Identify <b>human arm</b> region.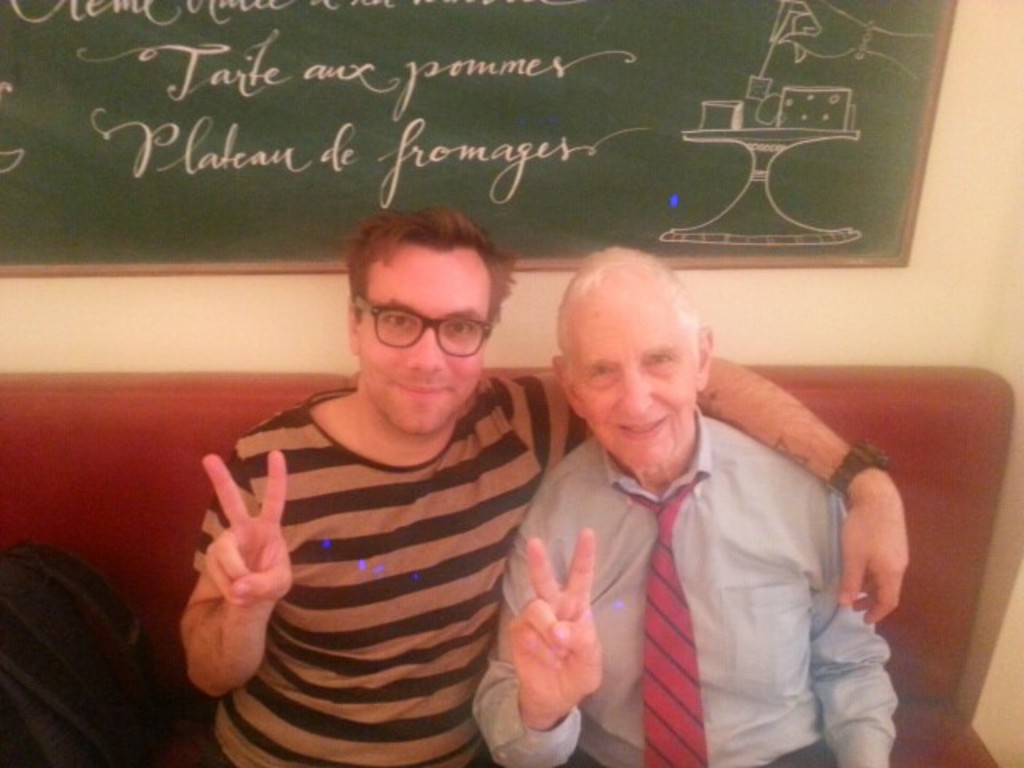
Region: left=464, top=539, right=629, bottom=766.
